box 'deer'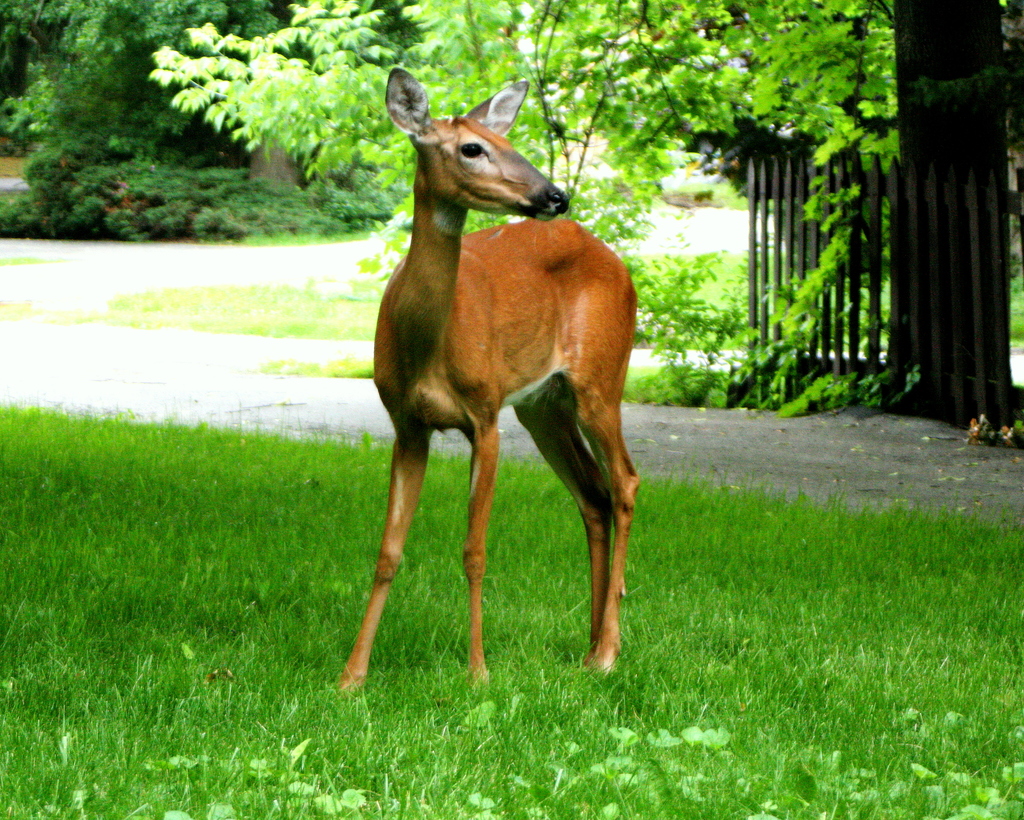
crop(337, 63, 648, 703)
